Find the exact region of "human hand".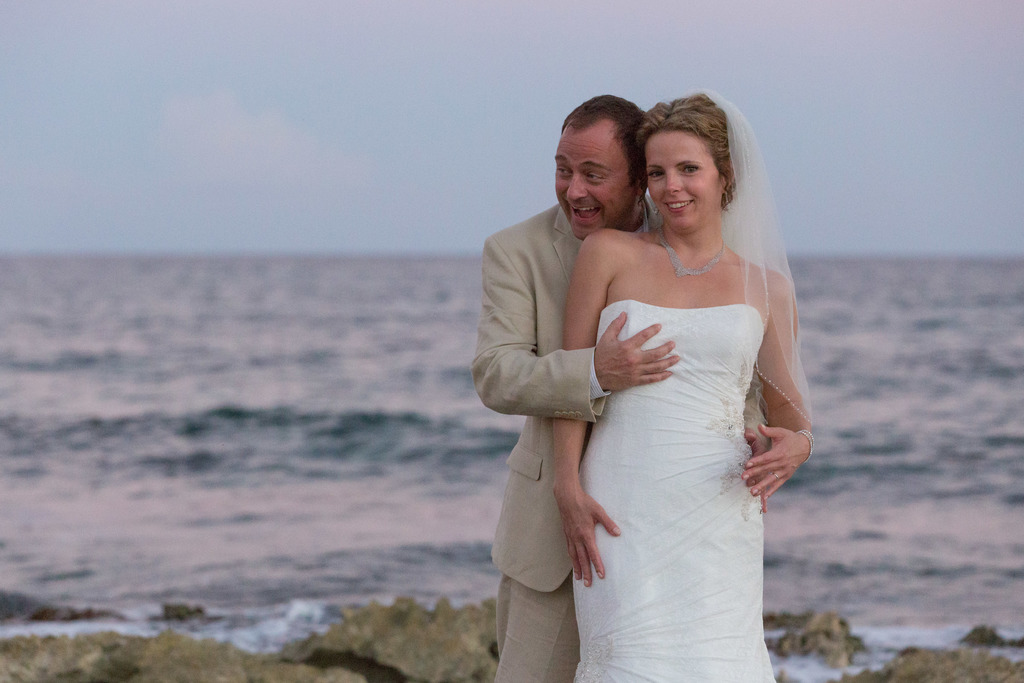
Exact region: 606:314:680:403.
